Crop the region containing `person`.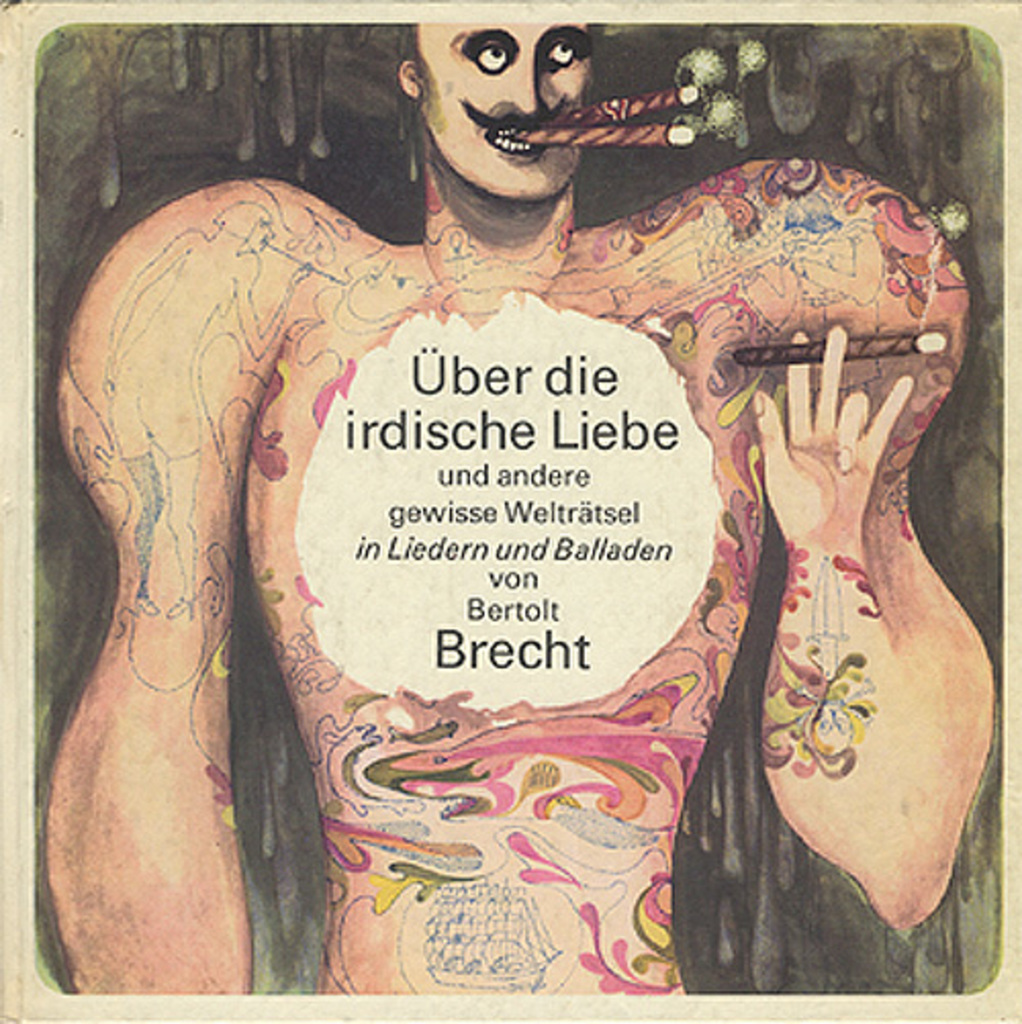
Crop region: region(51, 22, 922, 1022).
